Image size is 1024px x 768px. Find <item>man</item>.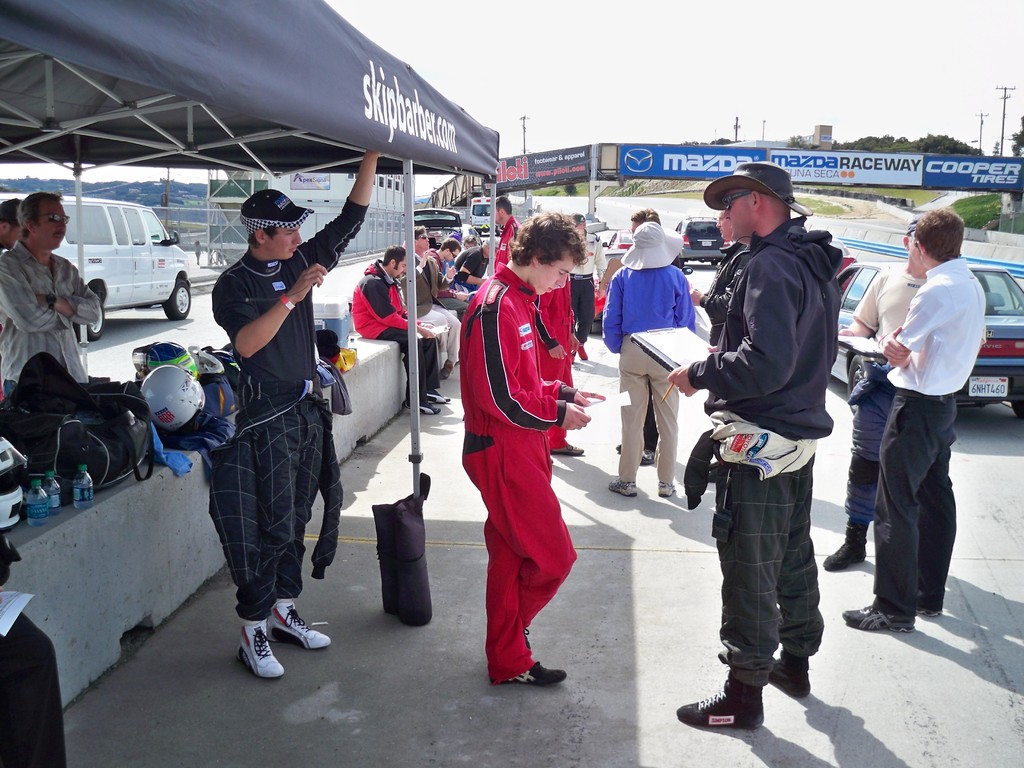
424,237,470,314.
